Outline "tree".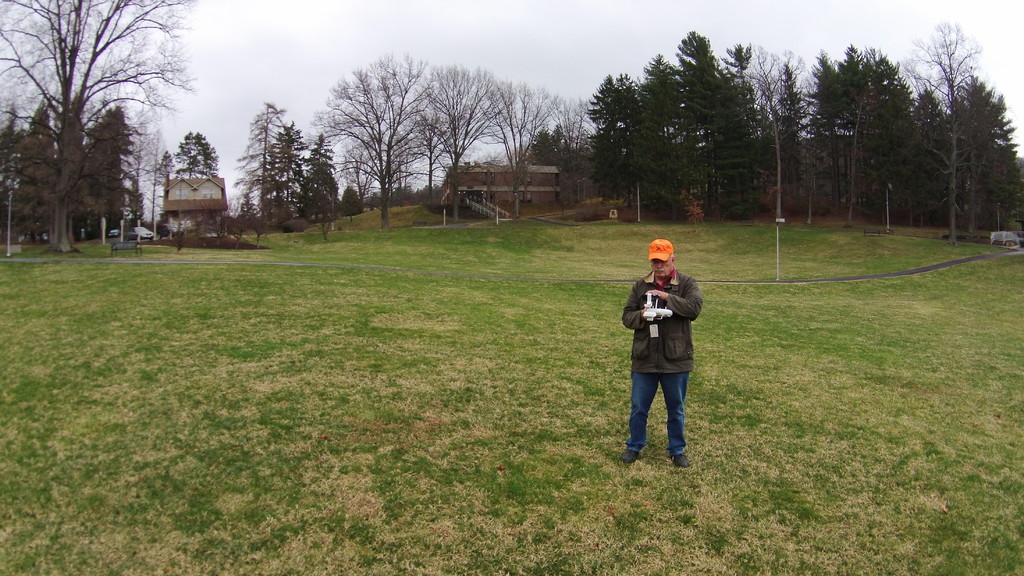
Outline: (634,57,681,198).
